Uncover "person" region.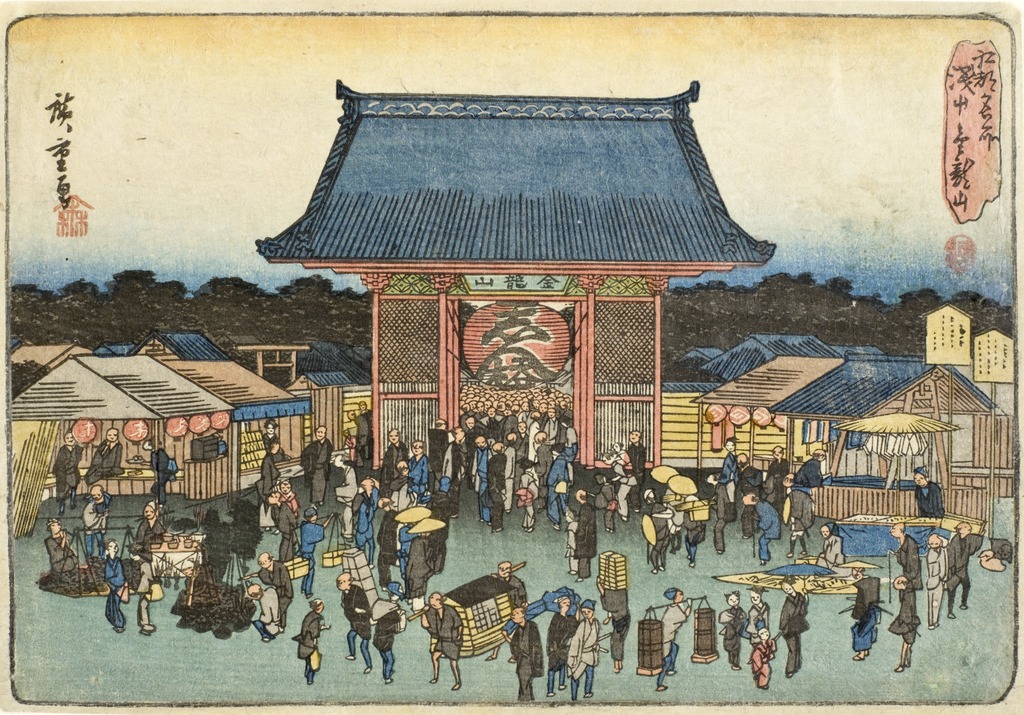
Uncovered: left=599, top=444, right=637, bottom=519.
